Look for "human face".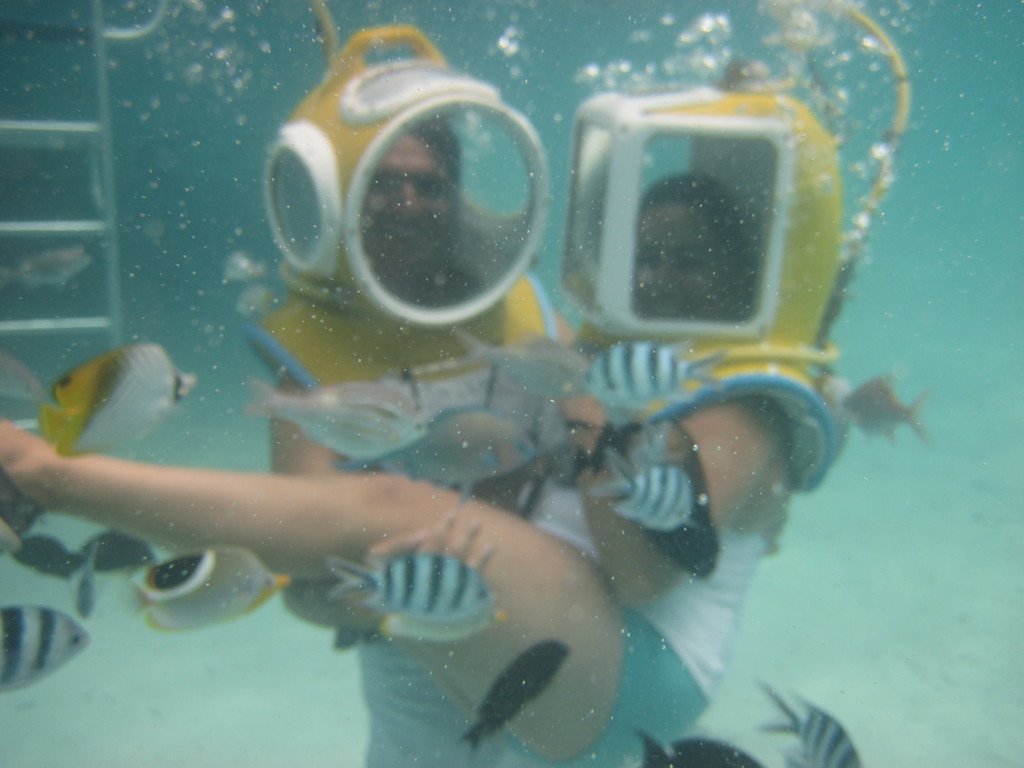
Found: [left=356, top=134, right=457, bottom=263].
